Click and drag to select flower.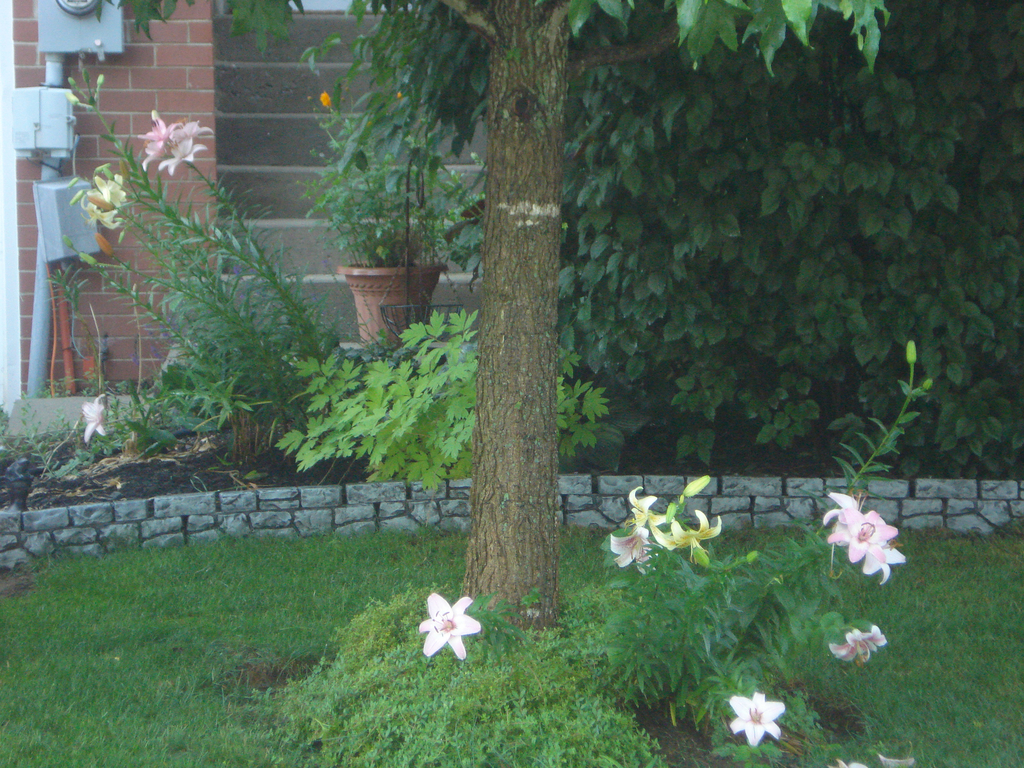
Selection: pyautogui.locateOnScreen(830, 625, 888, 664).
